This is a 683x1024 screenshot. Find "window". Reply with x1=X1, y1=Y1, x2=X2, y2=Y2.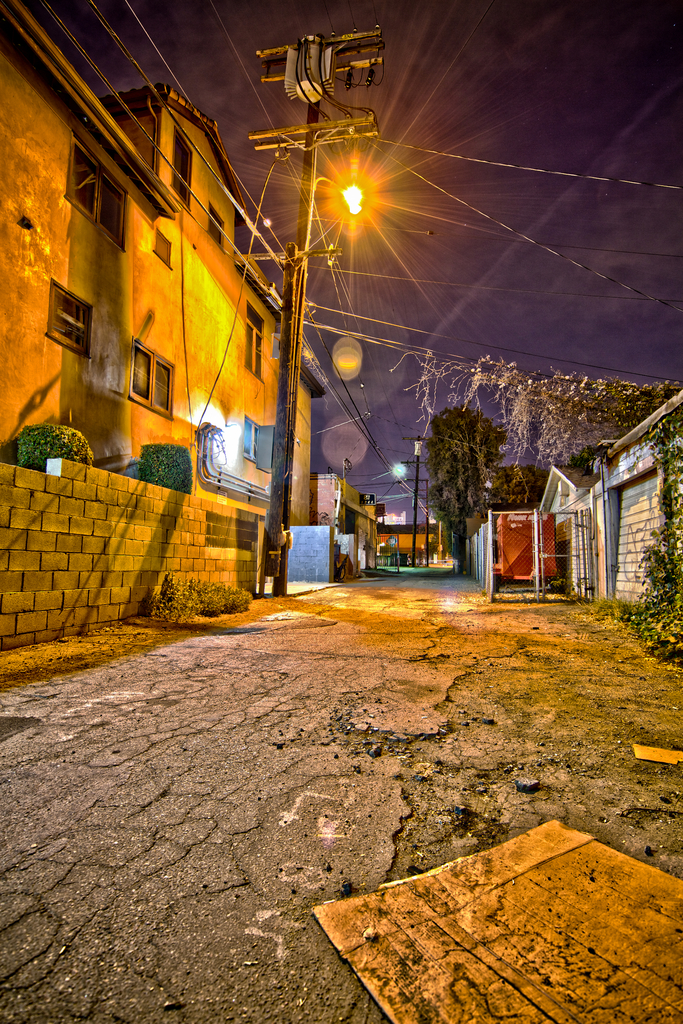
x1=58, y1=144, x2=136, y2=249.
